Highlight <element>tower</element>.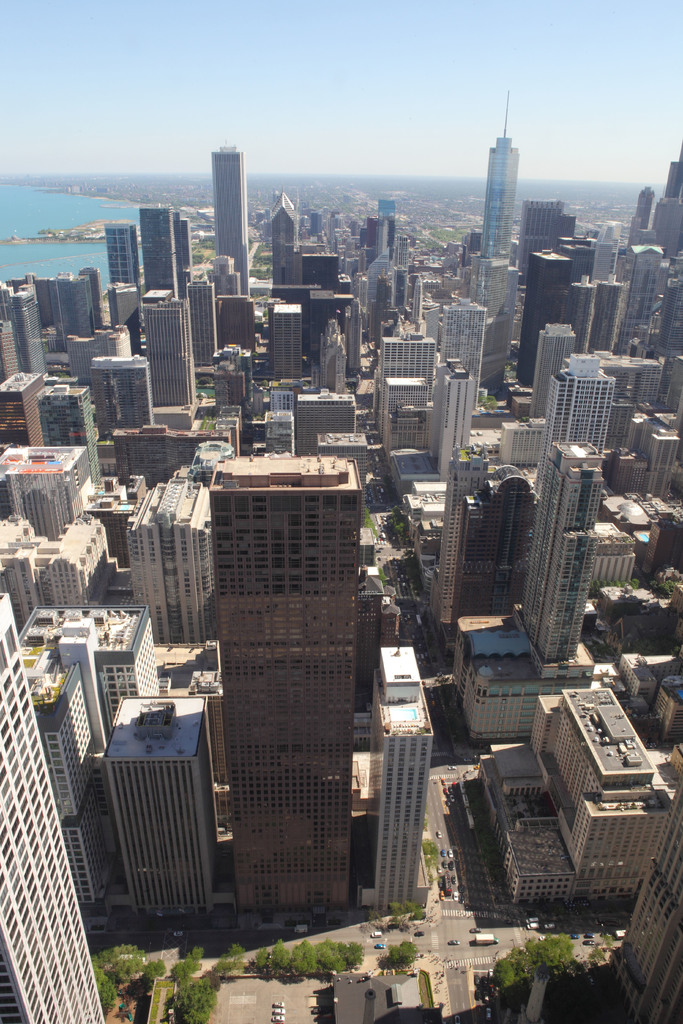
Highlighted region: (x1=437, y1=447, x2=484, y2=643).
